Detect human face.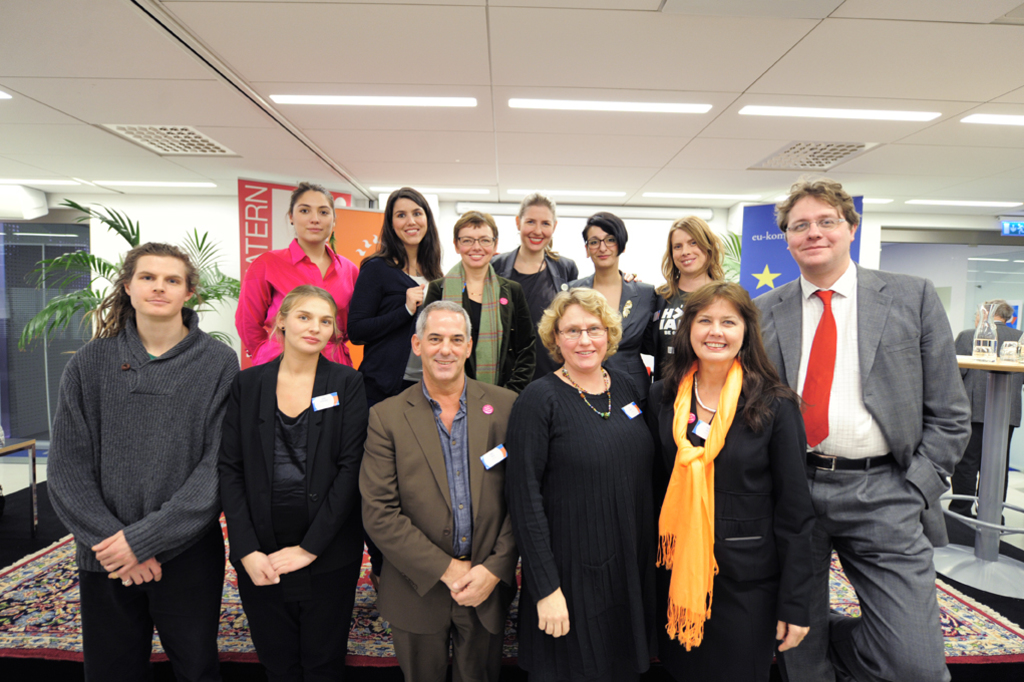
Detected at 589 220 613 269.
